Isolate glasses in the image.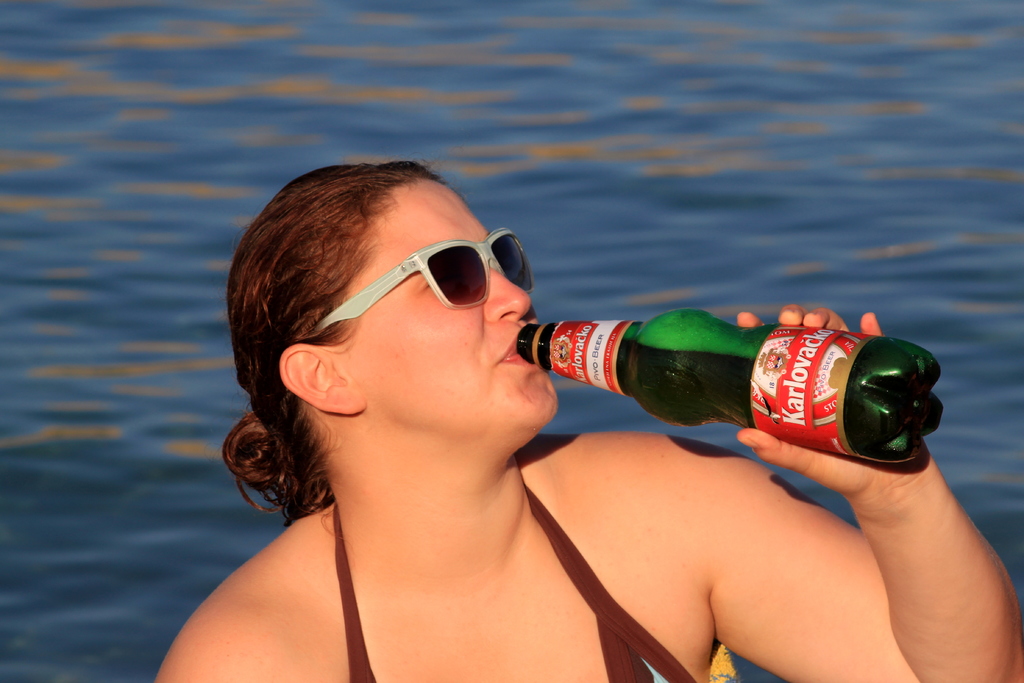
Isolated region: (296, 224, 537, 343).
